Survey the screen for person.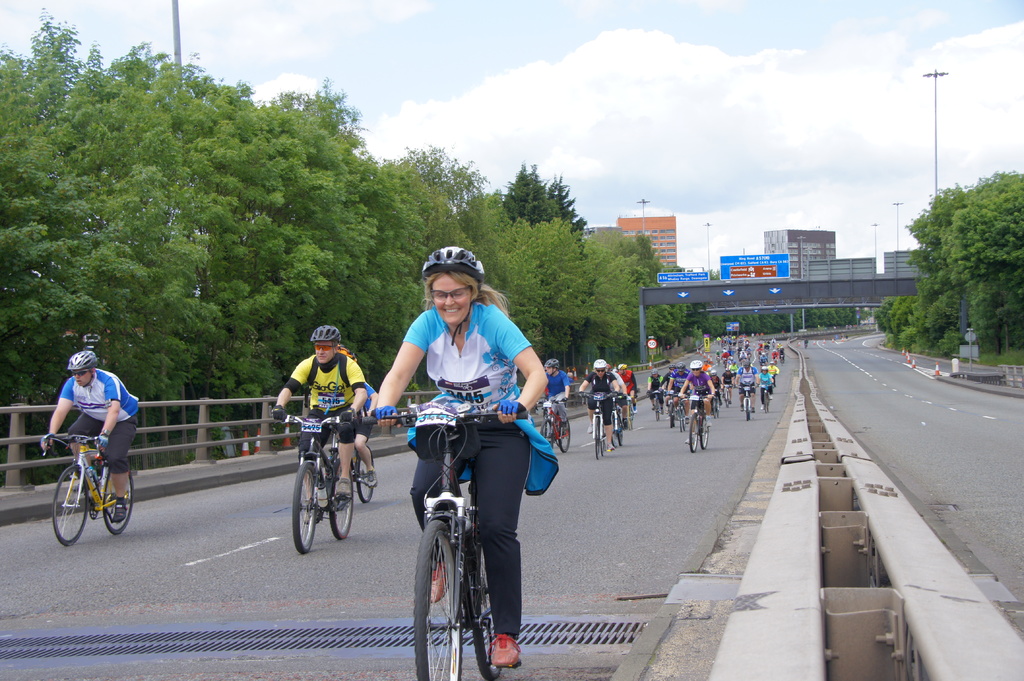
Survey found: <region>371, 246, 547, 675</region>.
